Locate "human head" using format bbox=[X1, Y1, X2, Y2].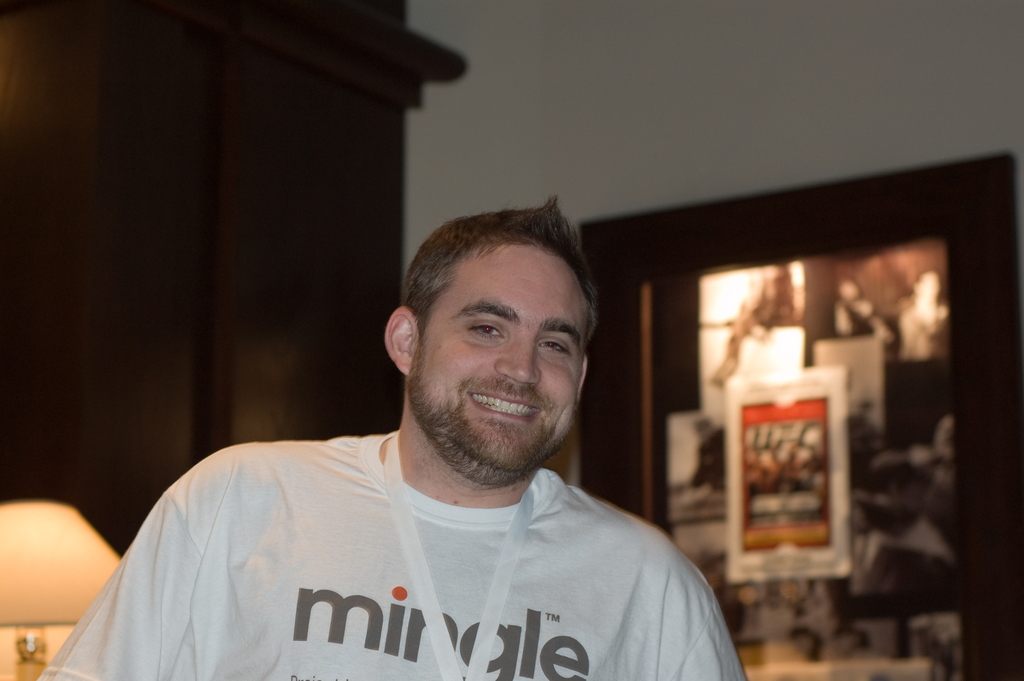
bbox=[383, 196, 600, 477].
